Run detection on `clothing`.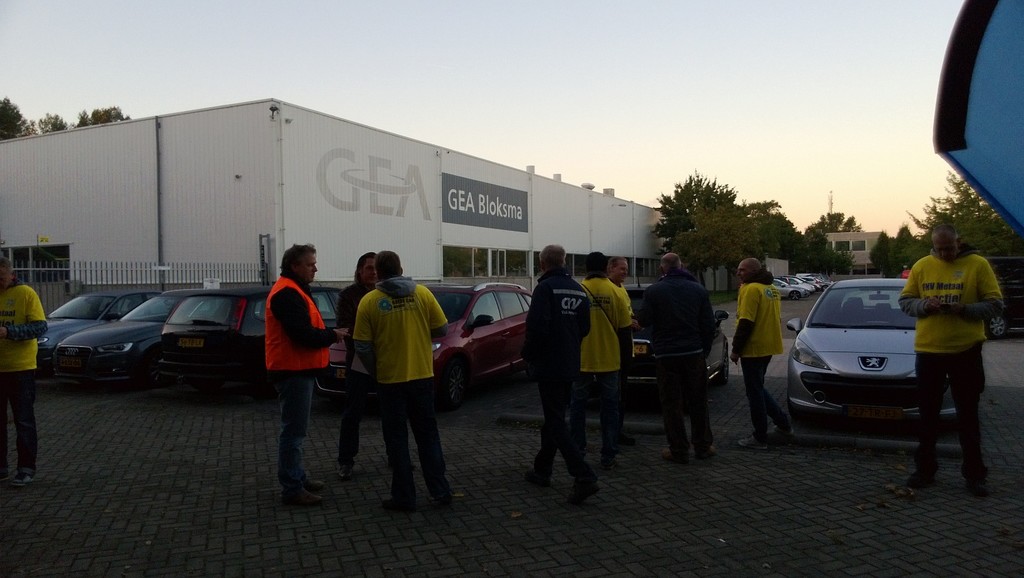
Result: box(8, 286, 50, 465).
